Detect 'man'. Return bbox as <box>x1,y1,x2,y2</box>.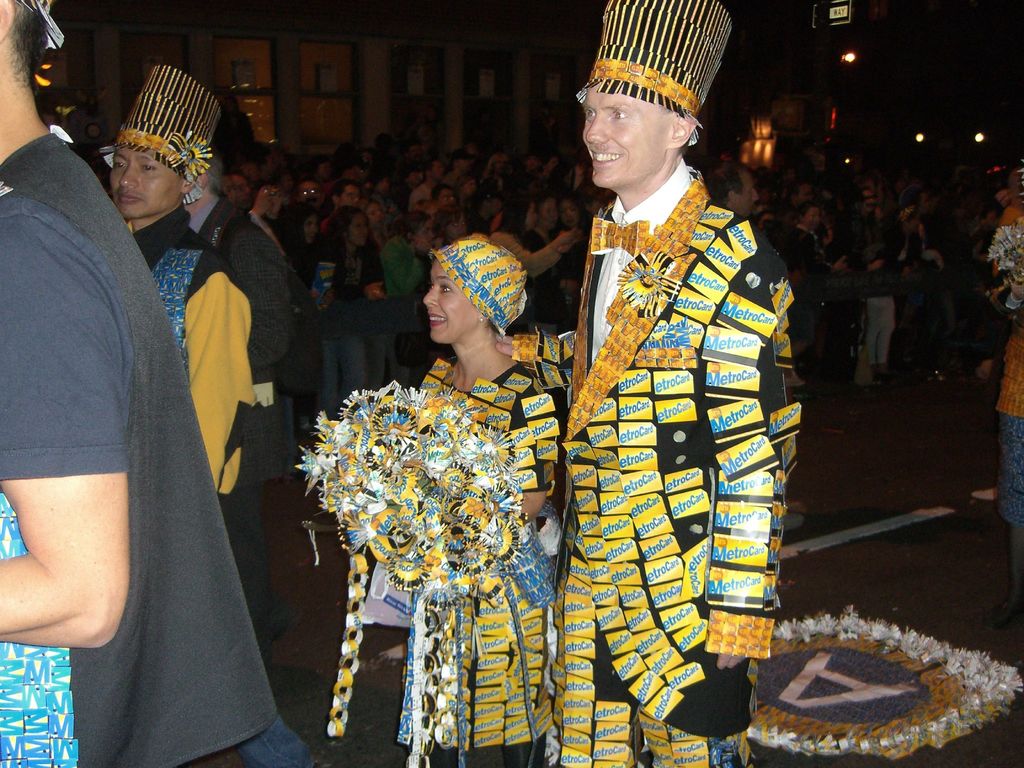
<box>294,172,326,205</box>.
